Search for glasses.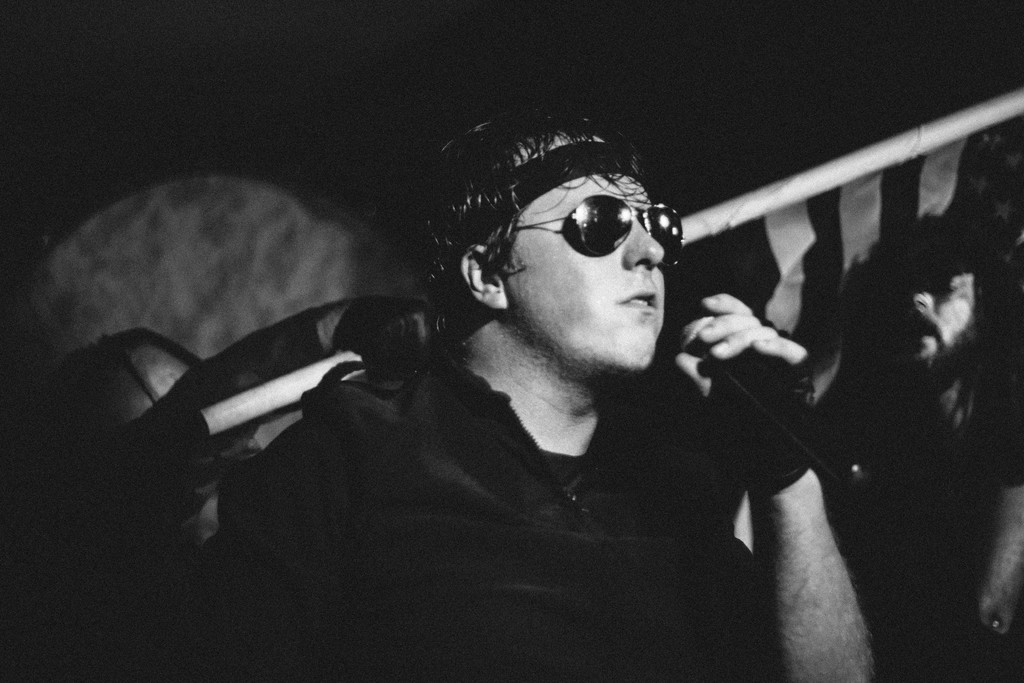
Found at <region>509, 183, 689, 258</region>.
